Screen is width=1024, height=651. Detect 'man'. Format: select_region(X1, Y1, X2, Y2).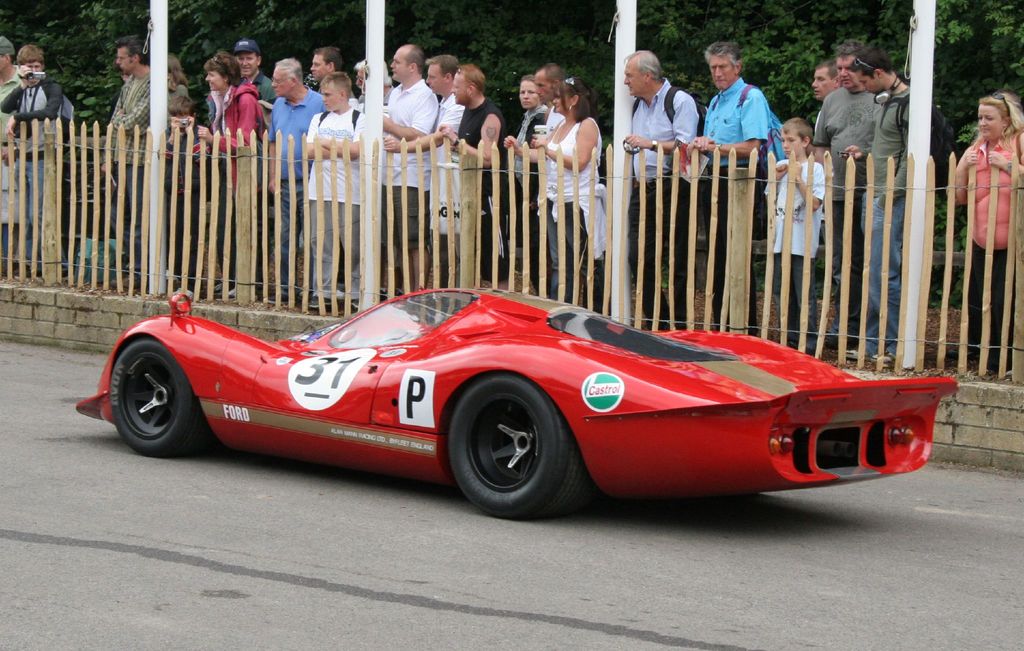
select_region(688, 36, 773, 356).
